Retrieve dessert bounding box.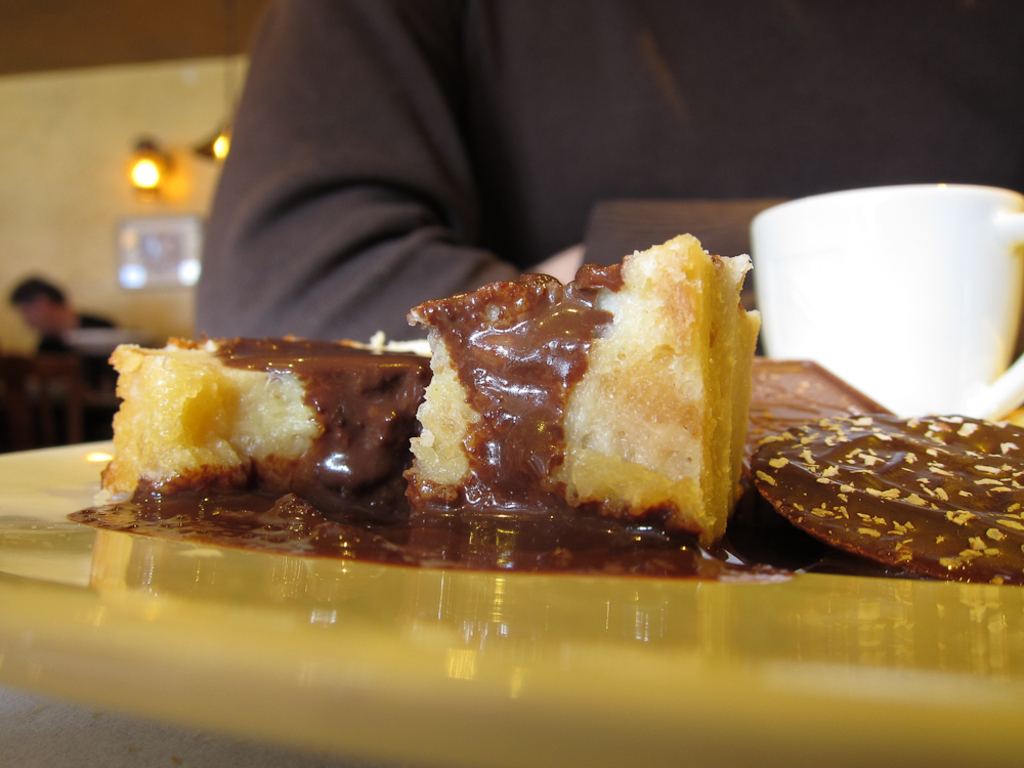
Bounding box: 748,414,1023,583.
